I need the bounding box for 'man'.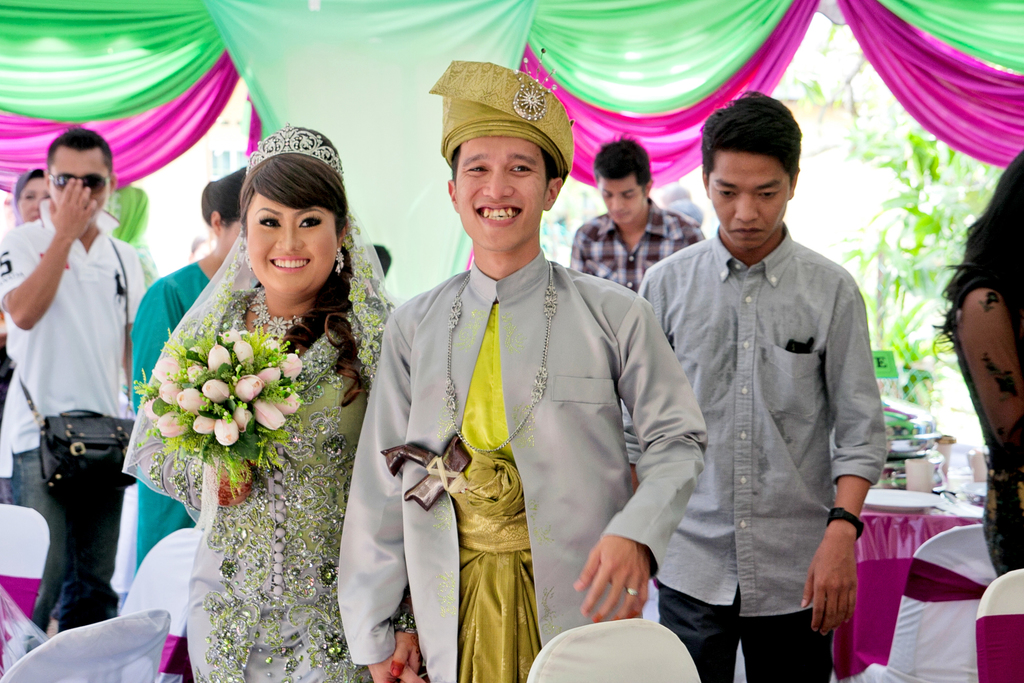
Here it is: box=[655, 77, 908, 667].
